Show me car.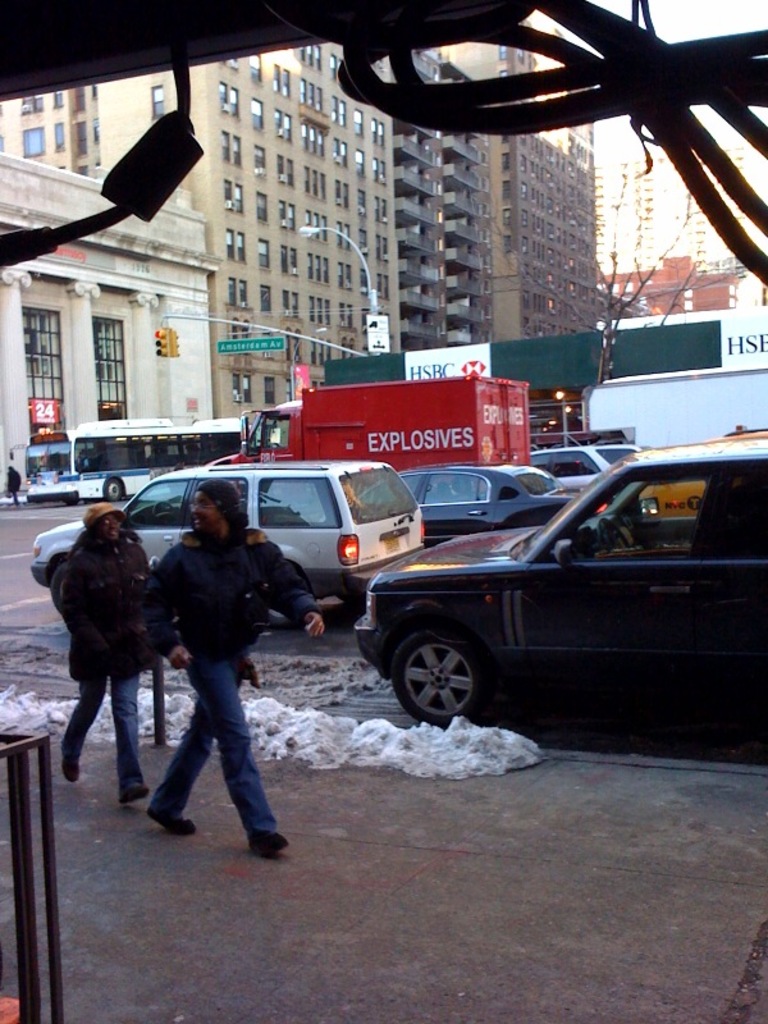
car is here: box(33, 448, 415, 659).
